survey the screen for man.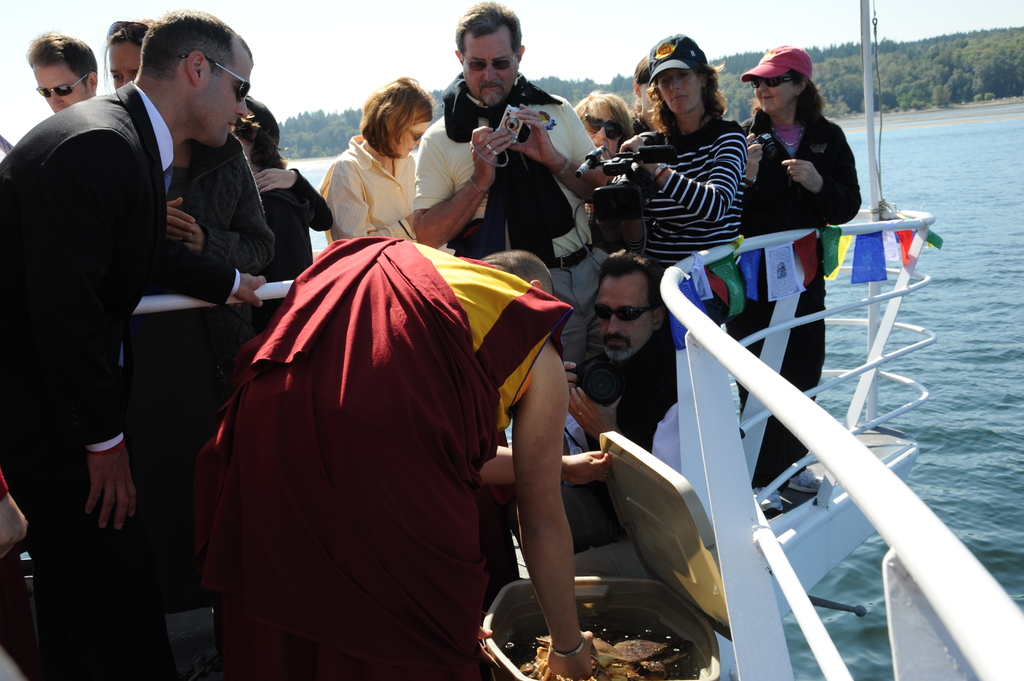
Survey found: select_region(410, 0, 600, 364).
